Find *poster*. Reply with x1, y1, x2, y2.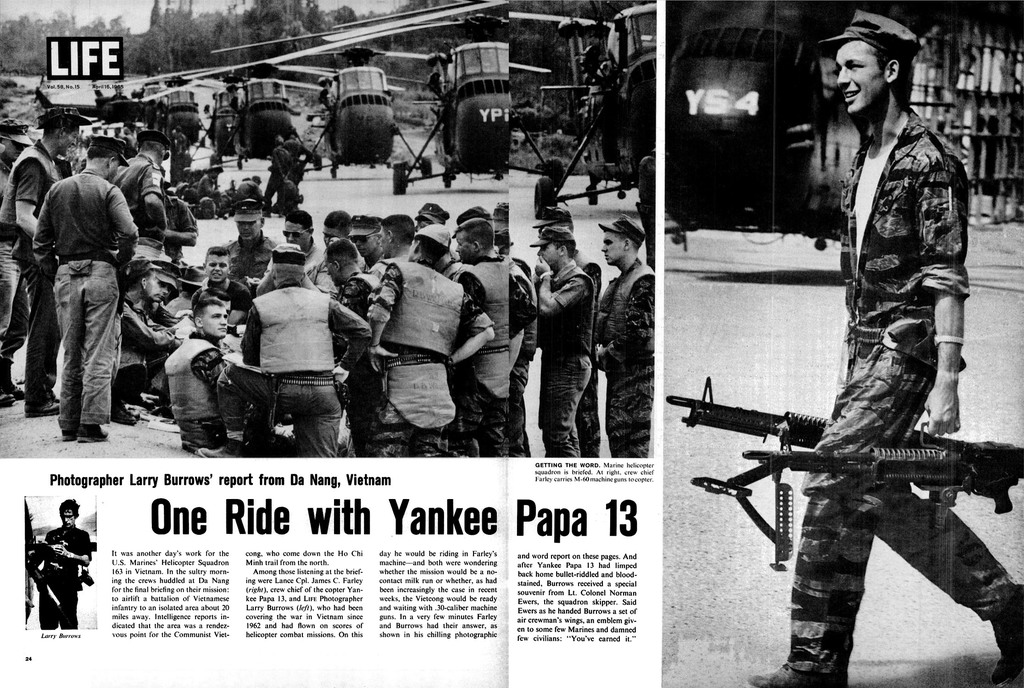
0, 0, 1023, 687.
